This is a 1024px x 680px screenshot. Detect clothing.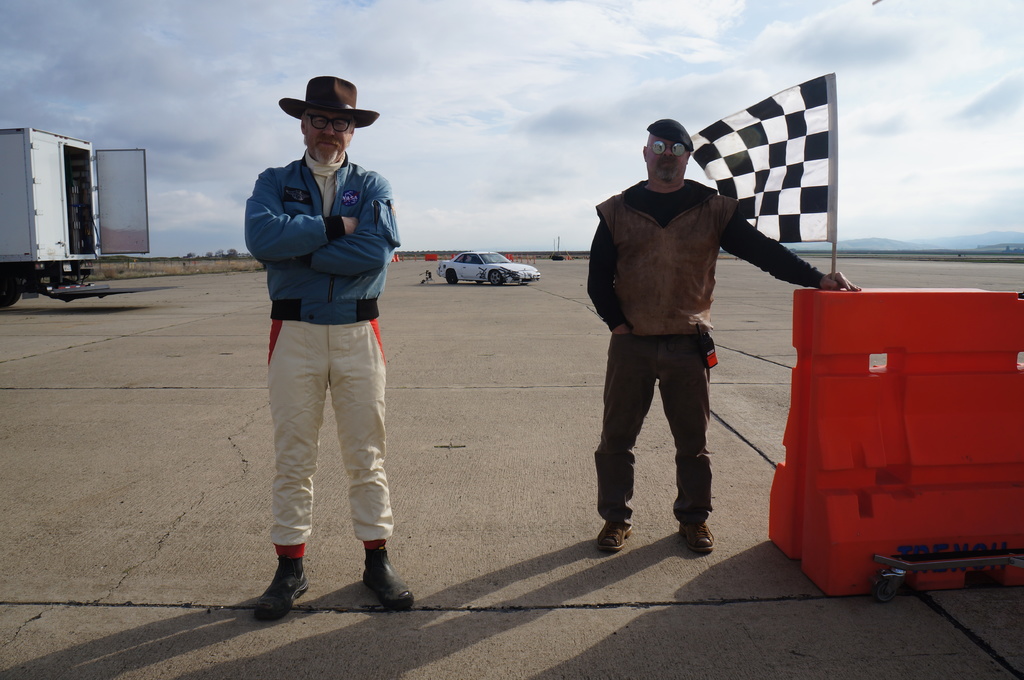
244,147,404,551.
